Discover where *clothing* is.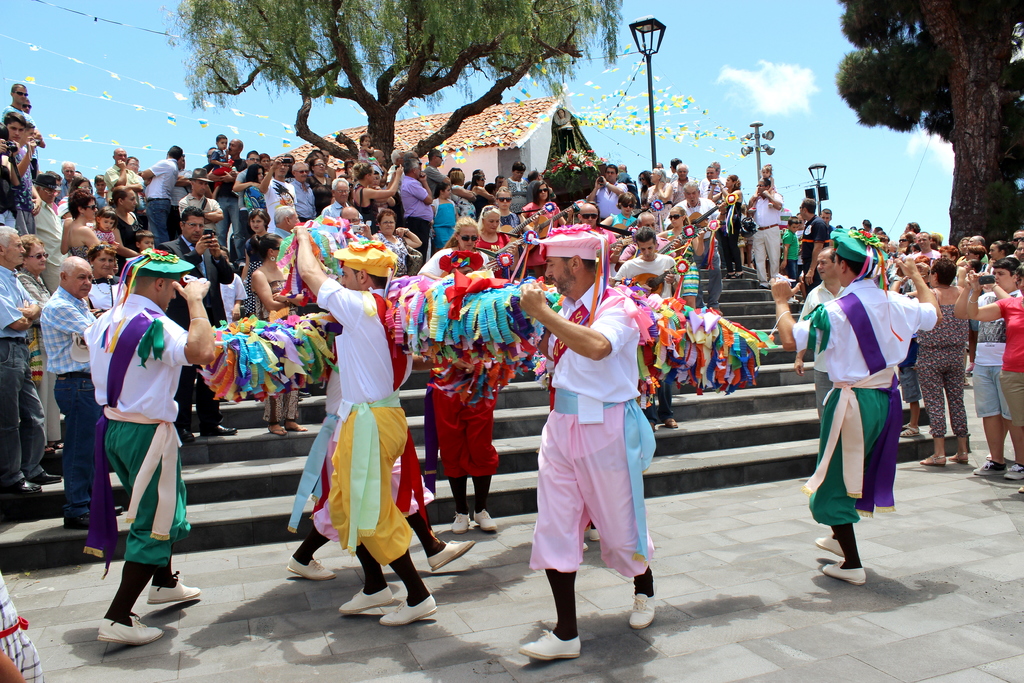
Discovered at 760, 185, 780, 280.
